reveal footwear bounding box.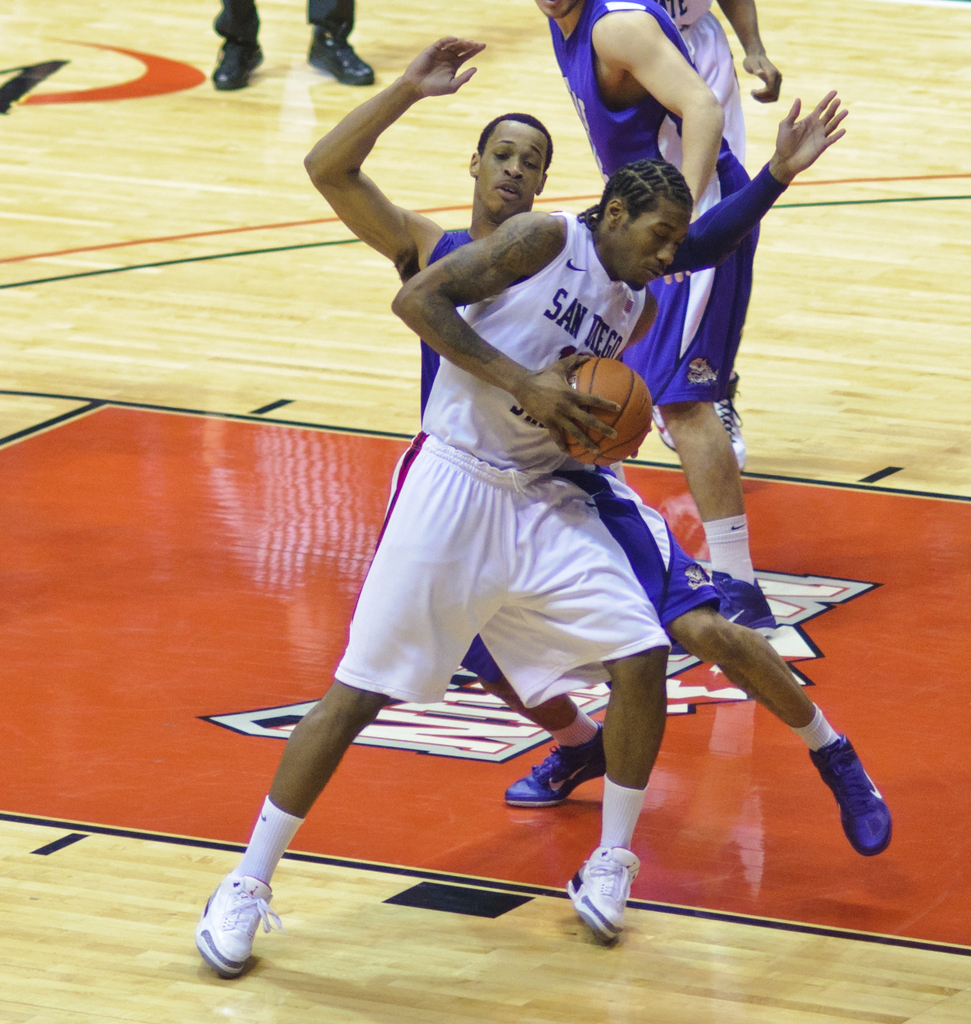
Revealed: [left=663, top=564, right=780, bottom=655].
